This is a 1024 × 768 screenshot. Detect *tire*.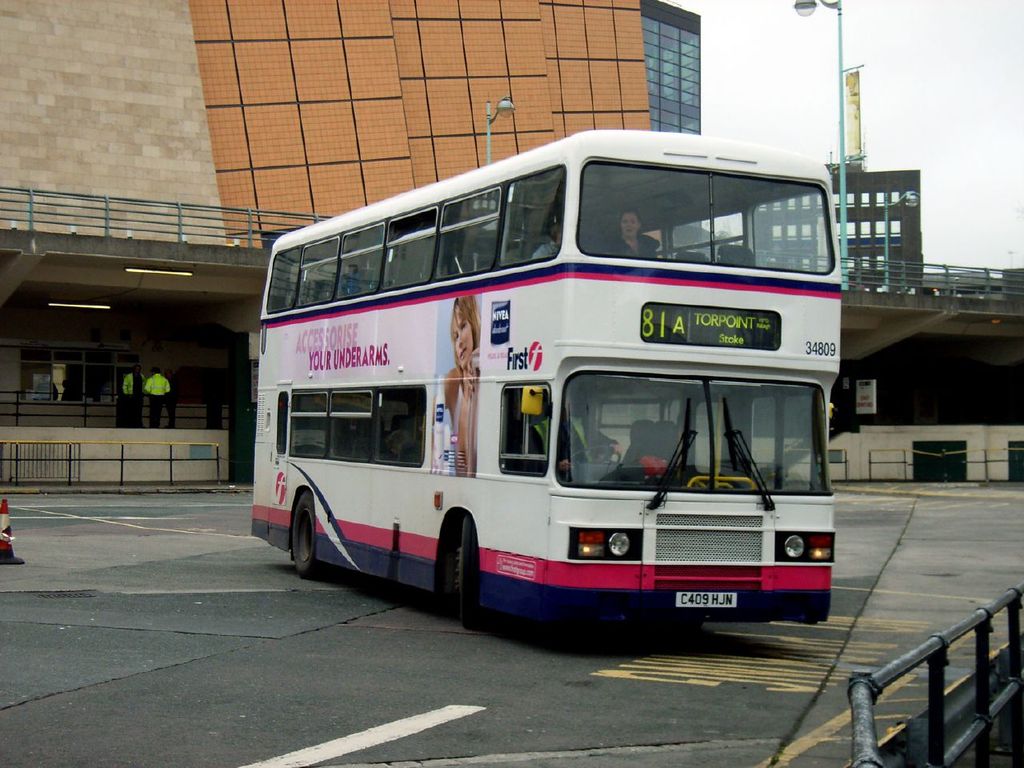
(left=454, top=522, right=471, bottom=629).
